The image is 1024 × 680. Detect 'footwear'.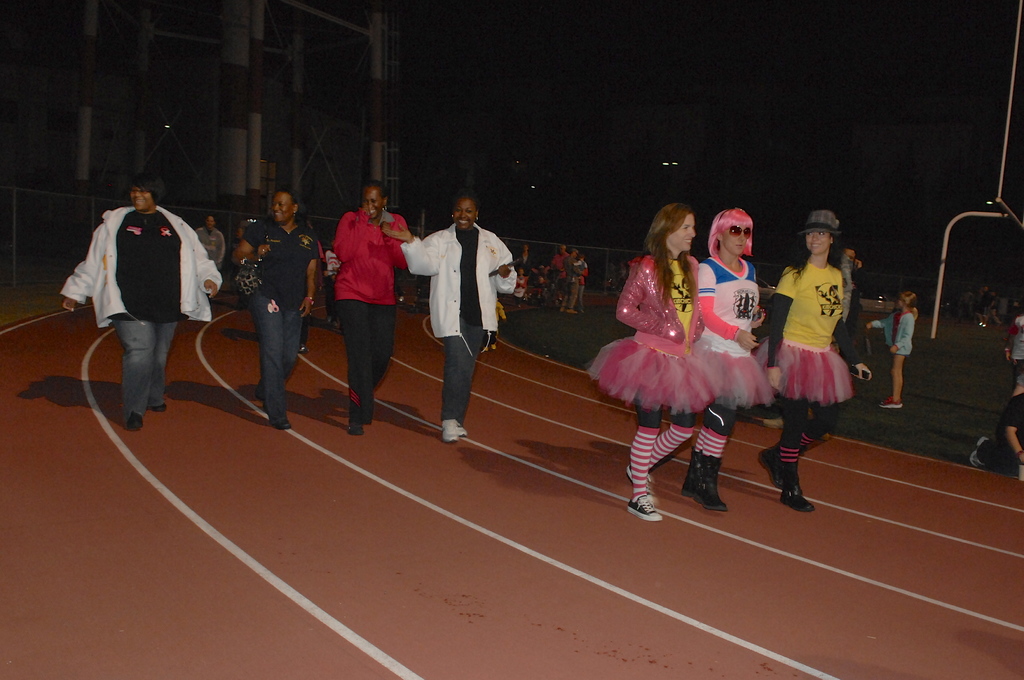
Detection: bbox=(442, 416, 459, 442).
